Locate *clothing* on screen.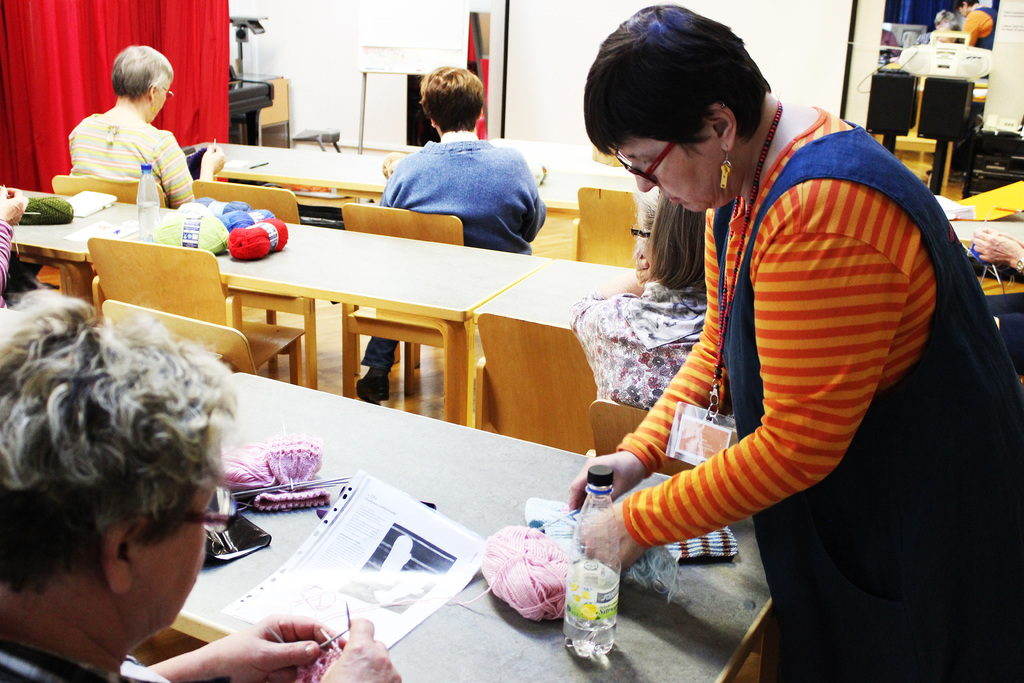
On screen at 58:108:192:211.
